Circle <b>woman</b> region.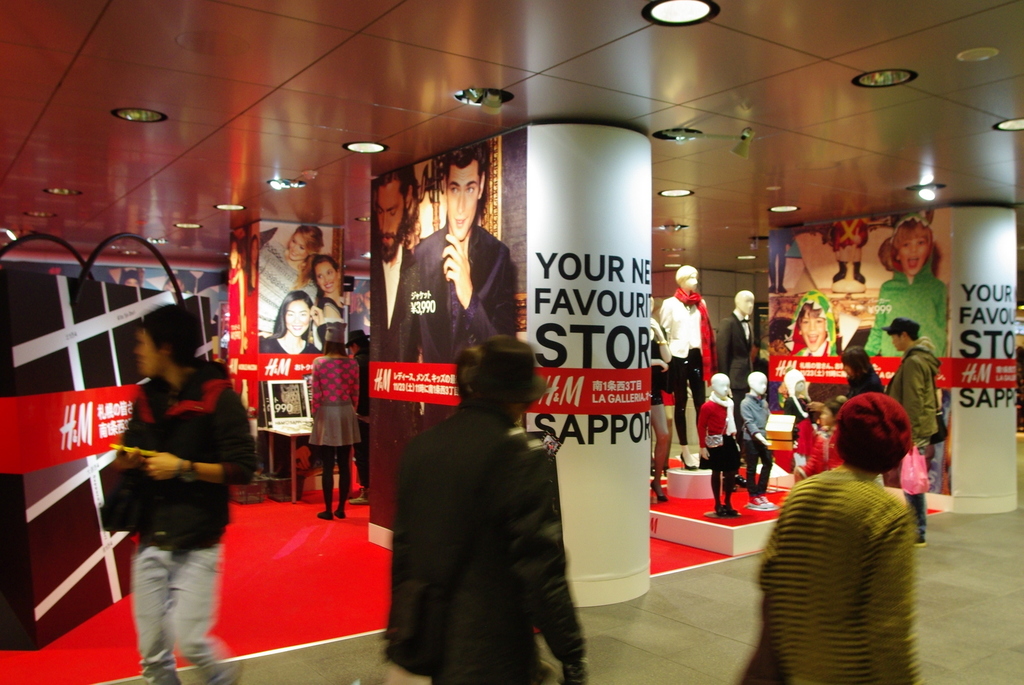
Region: 249, 223, 326, 345.
